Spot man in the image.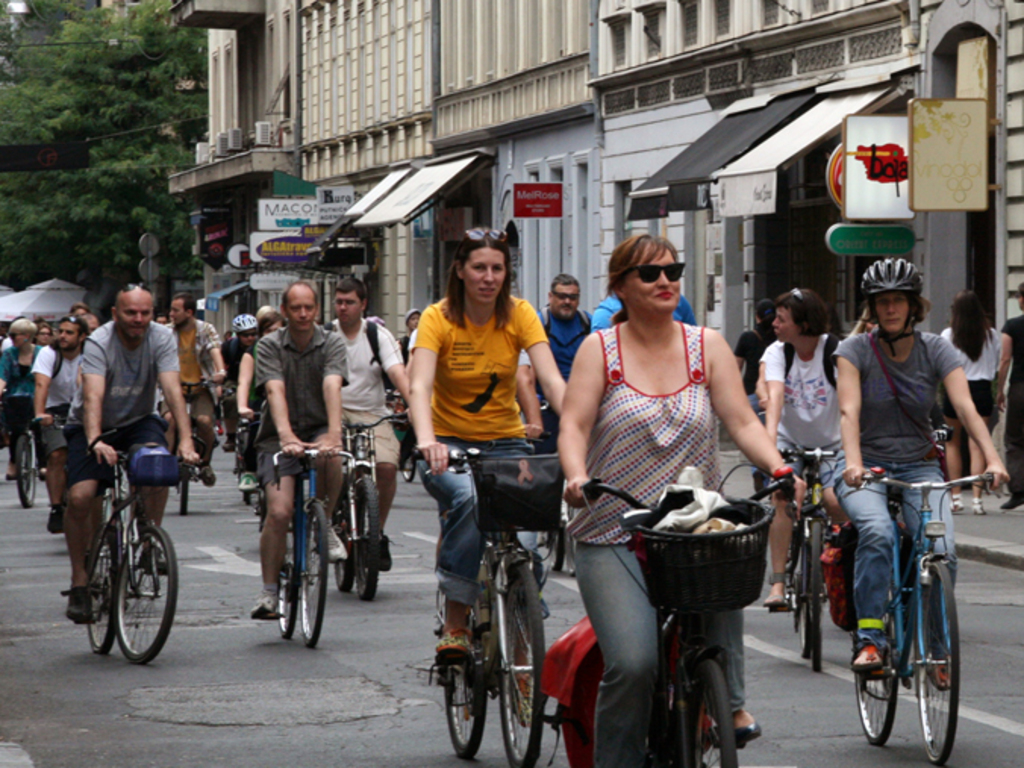
man found at [994, 283, 1022, 514].
